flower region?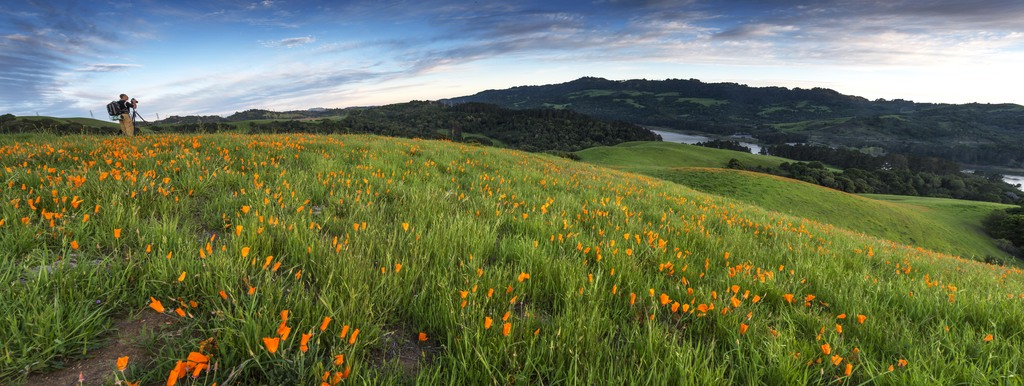
x1=501, y1=308, x2=513, y2=322
